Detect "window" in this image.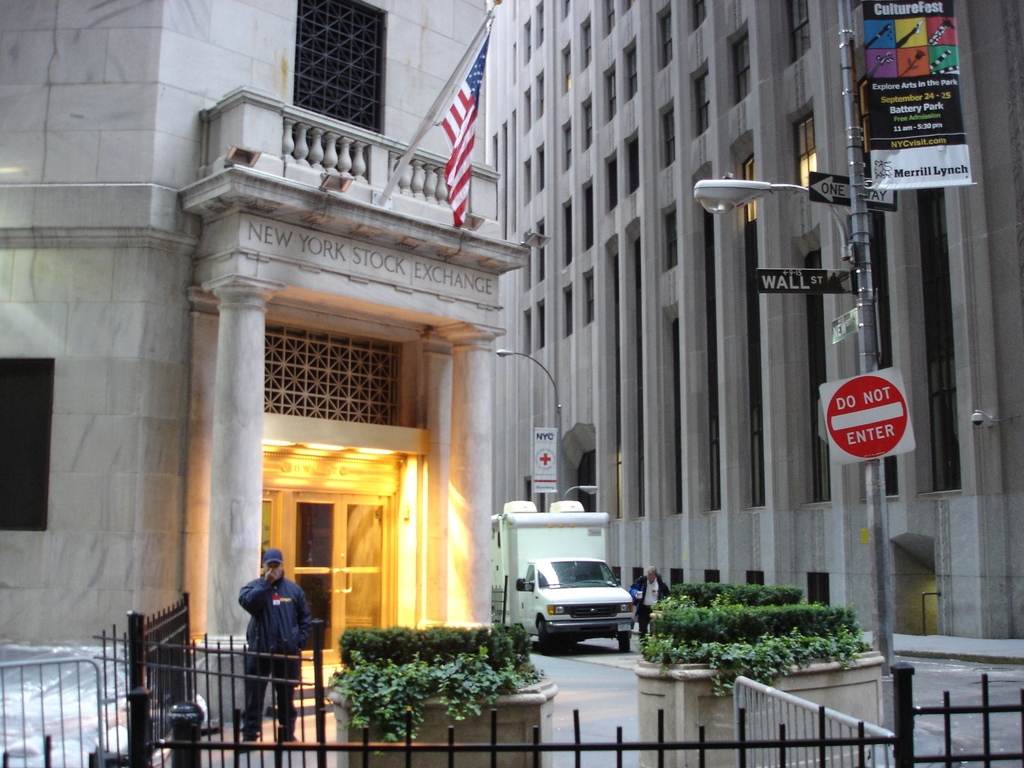
Detection: {"x1": 538, "y1": 220, "x2": 548, "y2": 284}.
